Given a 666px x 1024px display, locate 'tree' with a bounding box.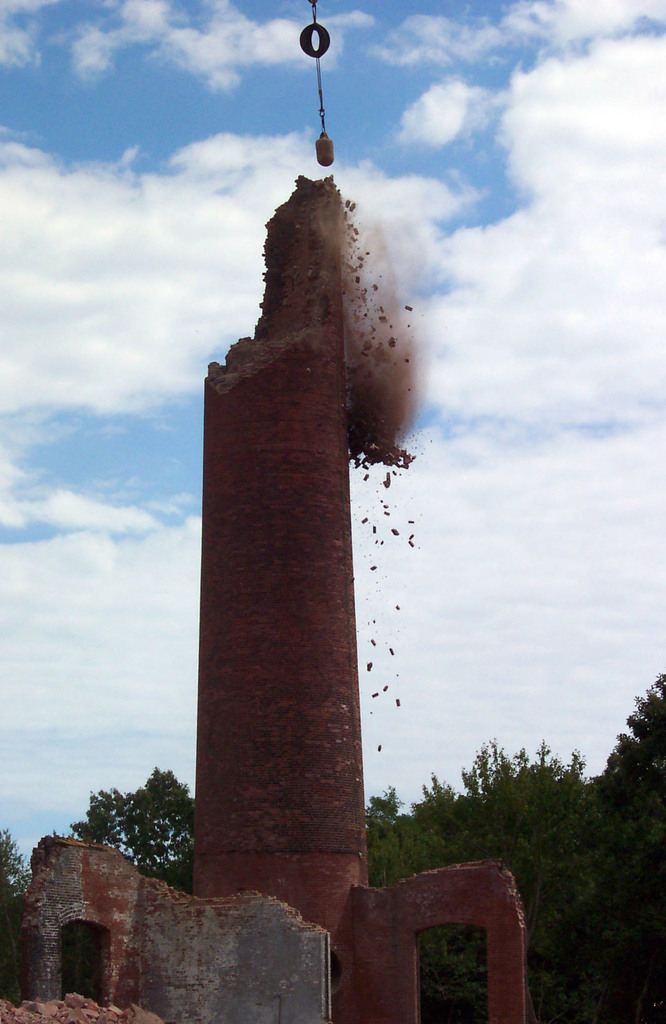
Located: (95, 782, 189, 895).
